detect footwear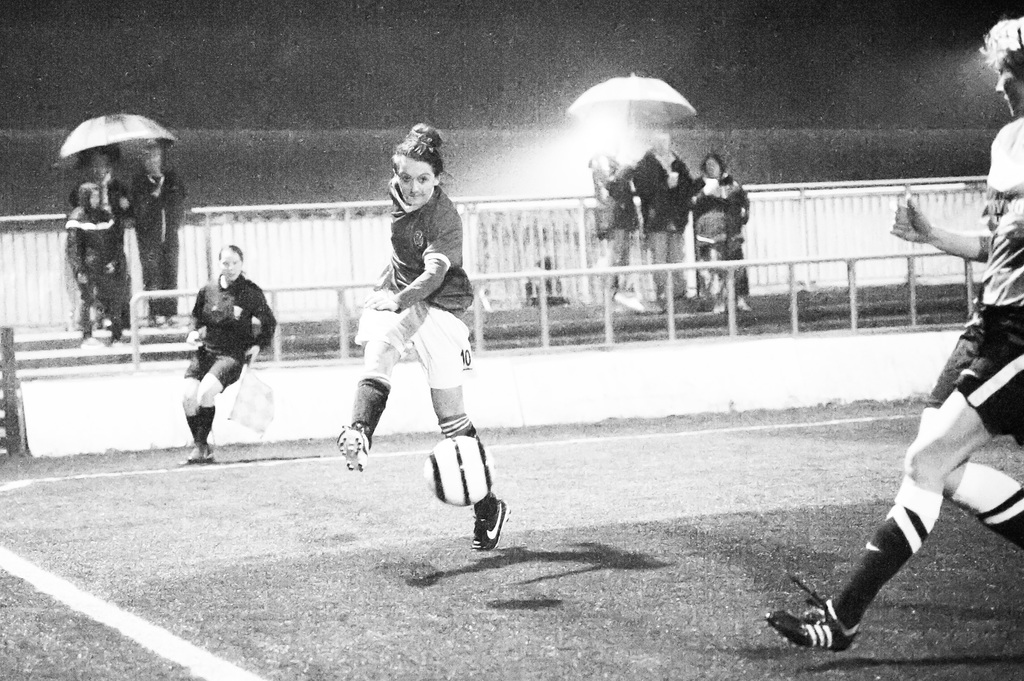
bbox=[178, 447, 216, 466]
